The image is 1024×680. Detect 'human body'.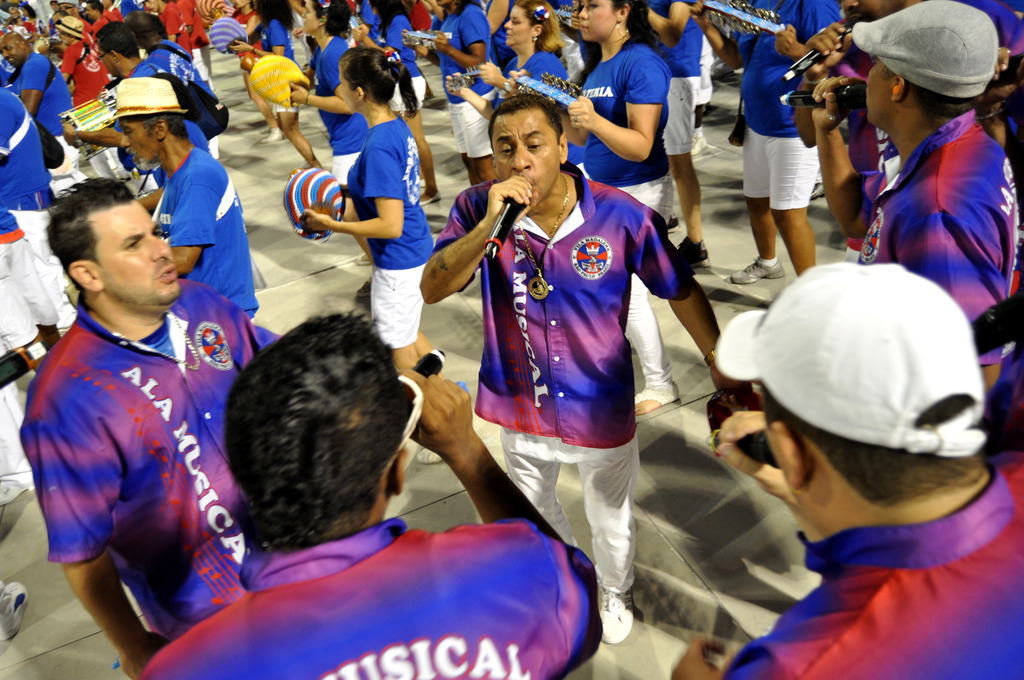
Detection: BBox(576, 0, 666, 417).
